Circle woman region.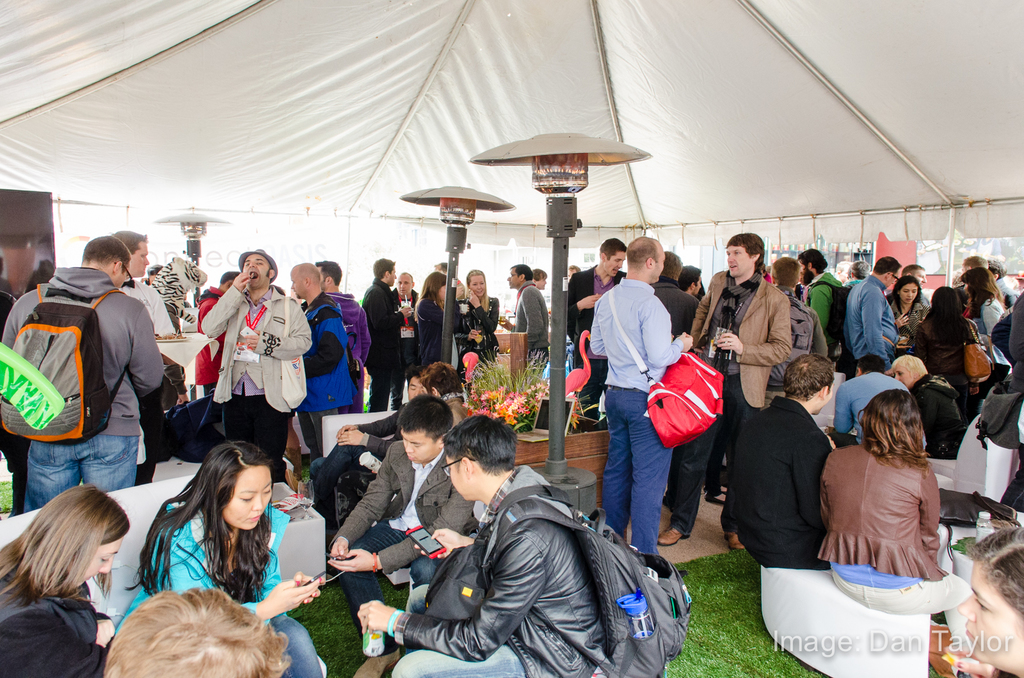
Region: bbox(458, 272, 497, 362).
